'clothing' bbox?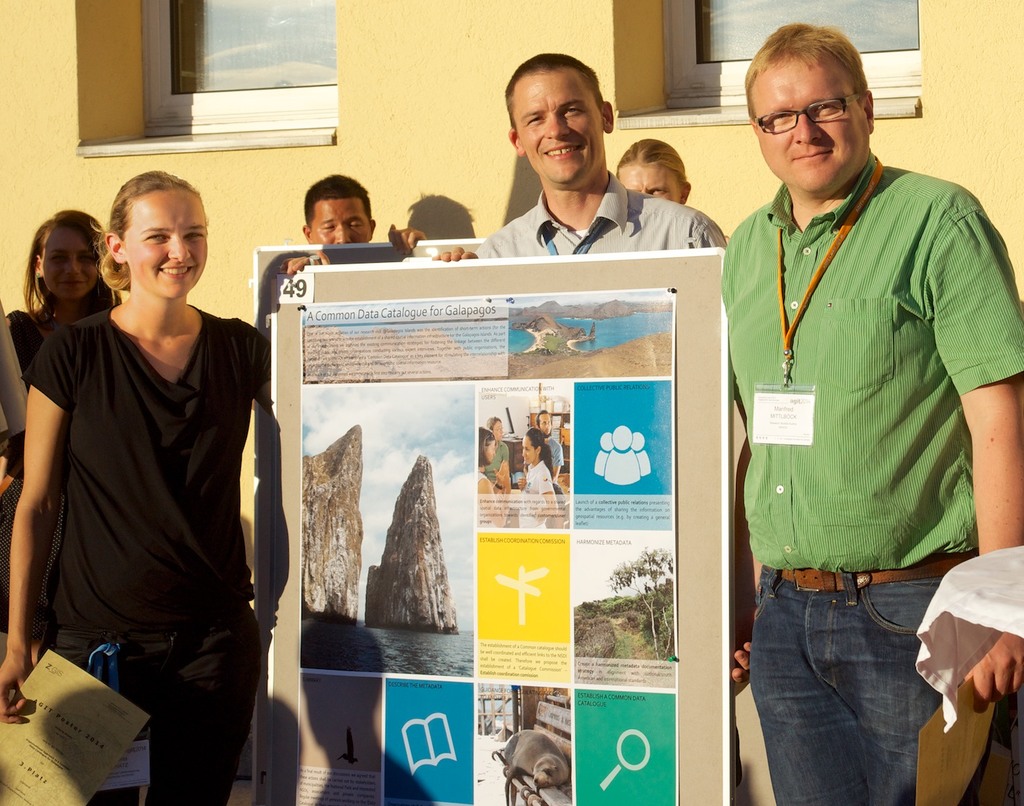
(left=723, top=85, right=1000, bottom=733)
